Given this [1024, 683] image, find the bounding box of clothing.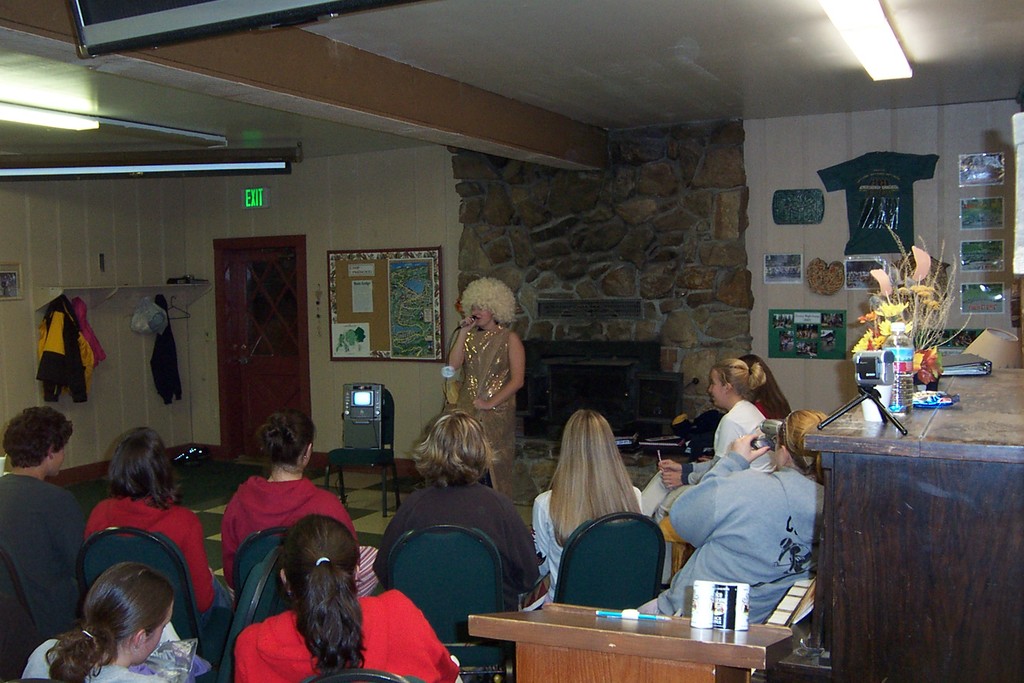
147 289 182 407.
